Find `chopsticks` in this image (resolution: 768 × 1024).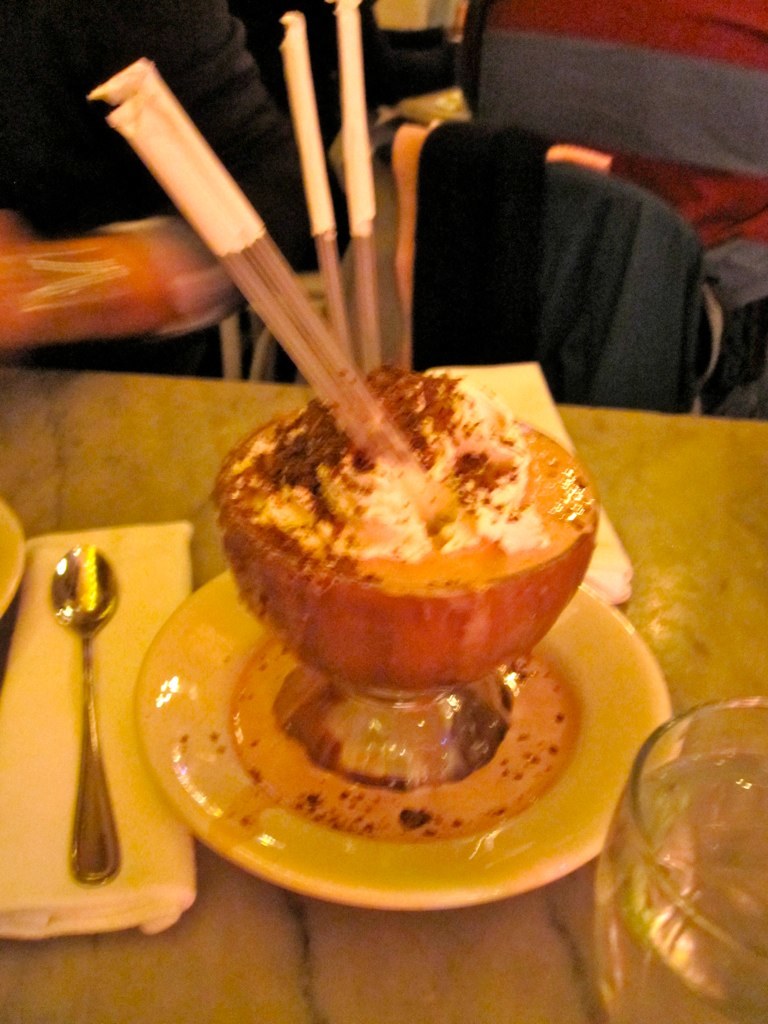
89:70:518:451.
